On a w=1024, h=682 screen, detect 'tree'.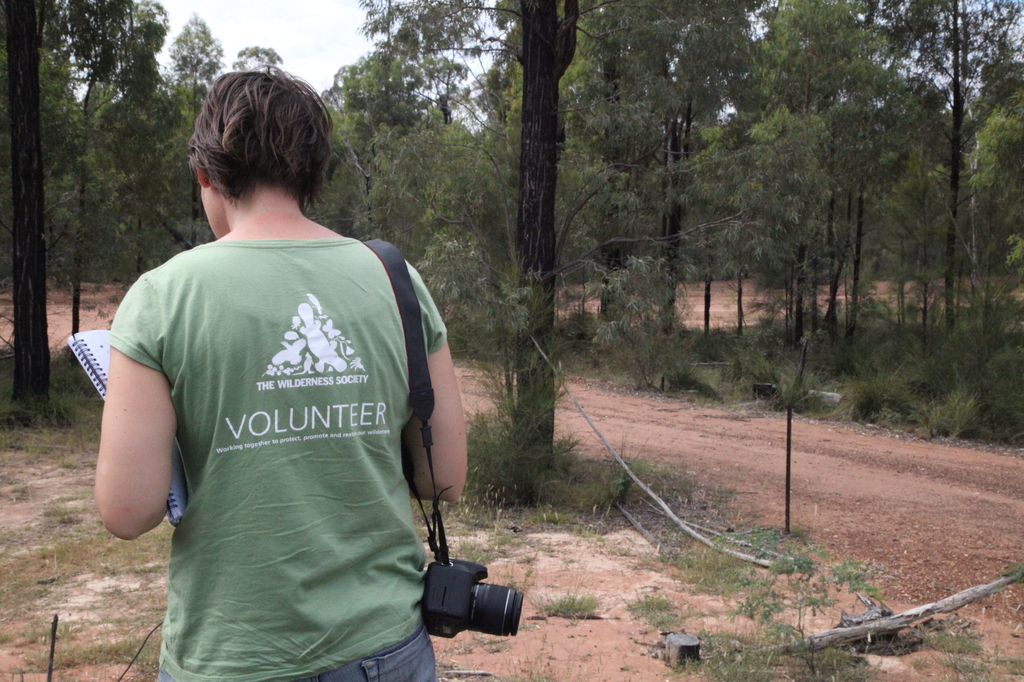
<region>6, 2, 1018, 415</region>.
